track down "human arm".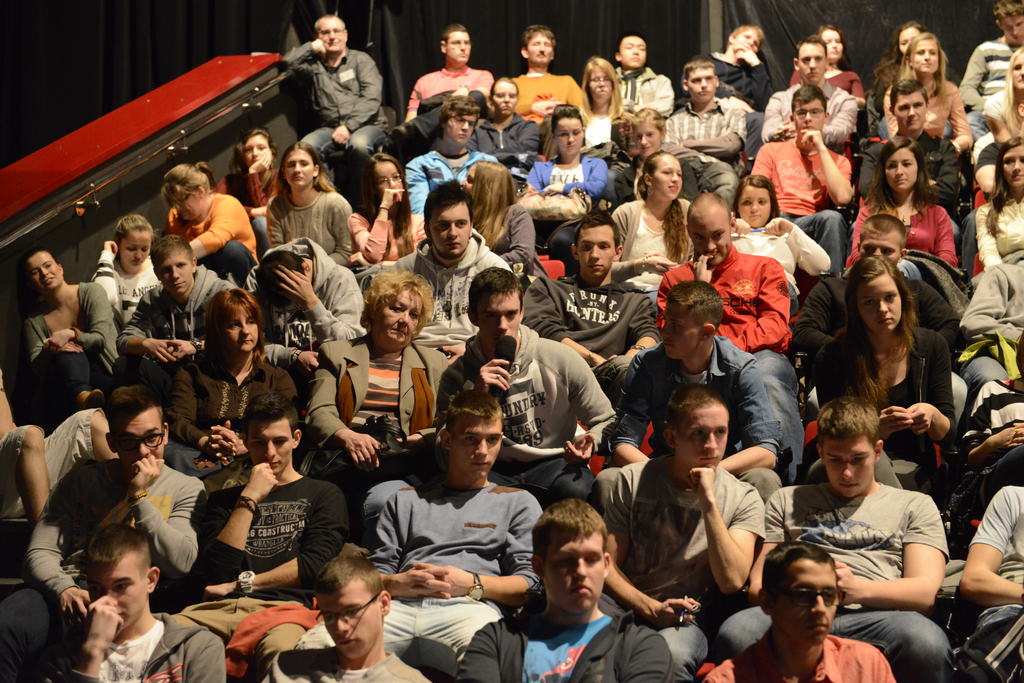
Tracked to [626, 73, 681, 120].
